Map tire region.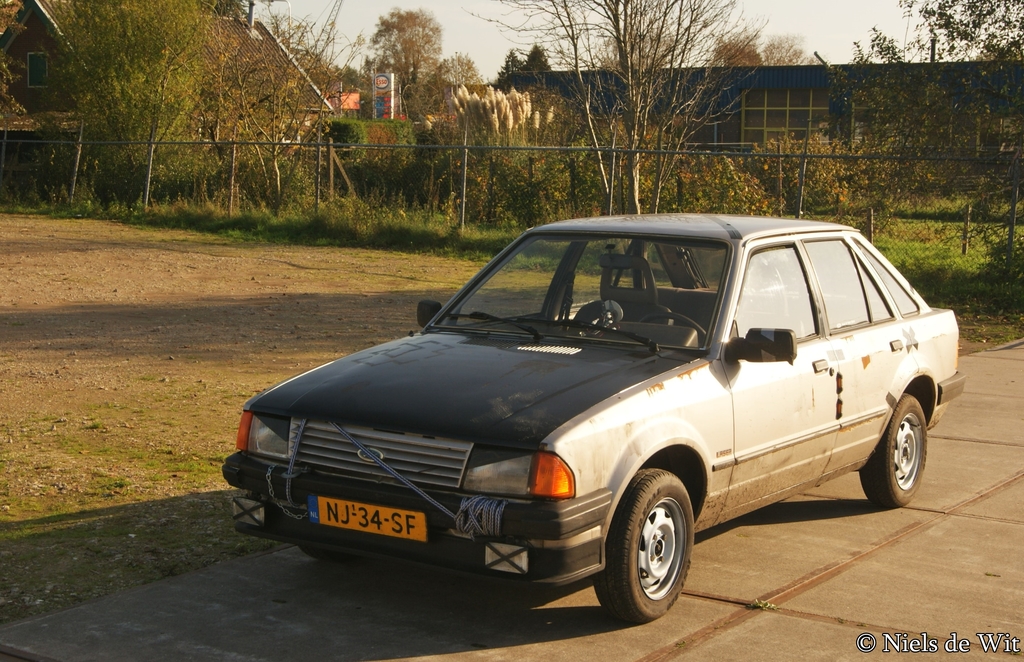
Mapped to [x1=595, y1=476, x2=695, y2=629].
